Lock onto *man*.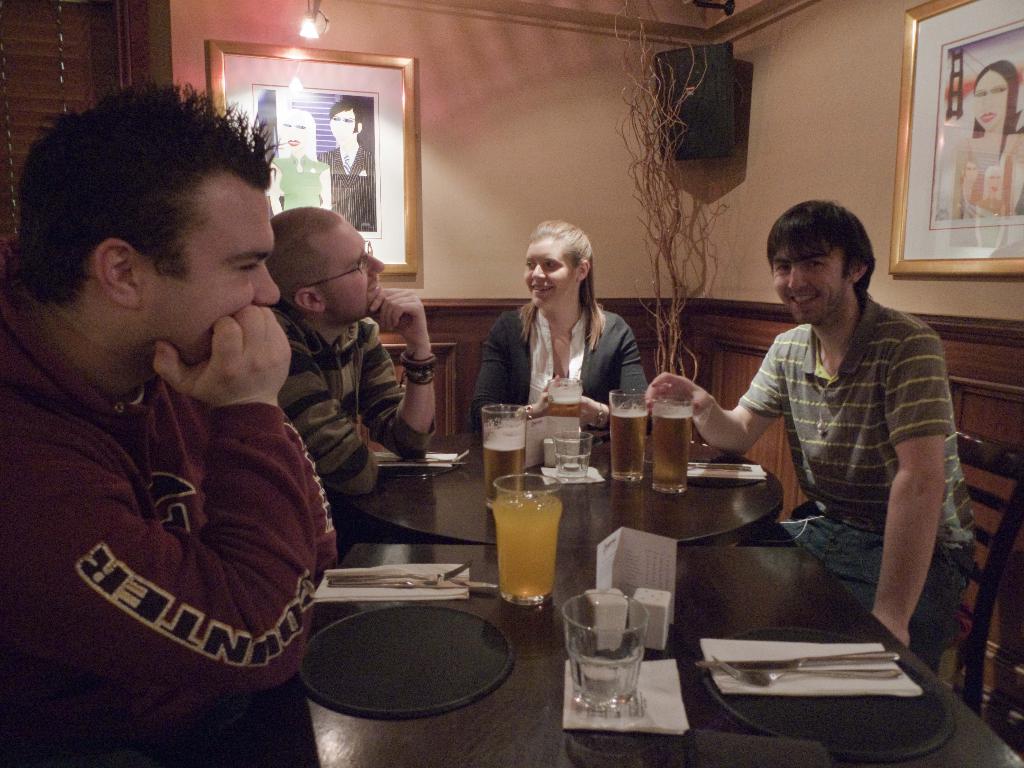
Locked: x1=263 y1=206 x2=440 y2=499.
